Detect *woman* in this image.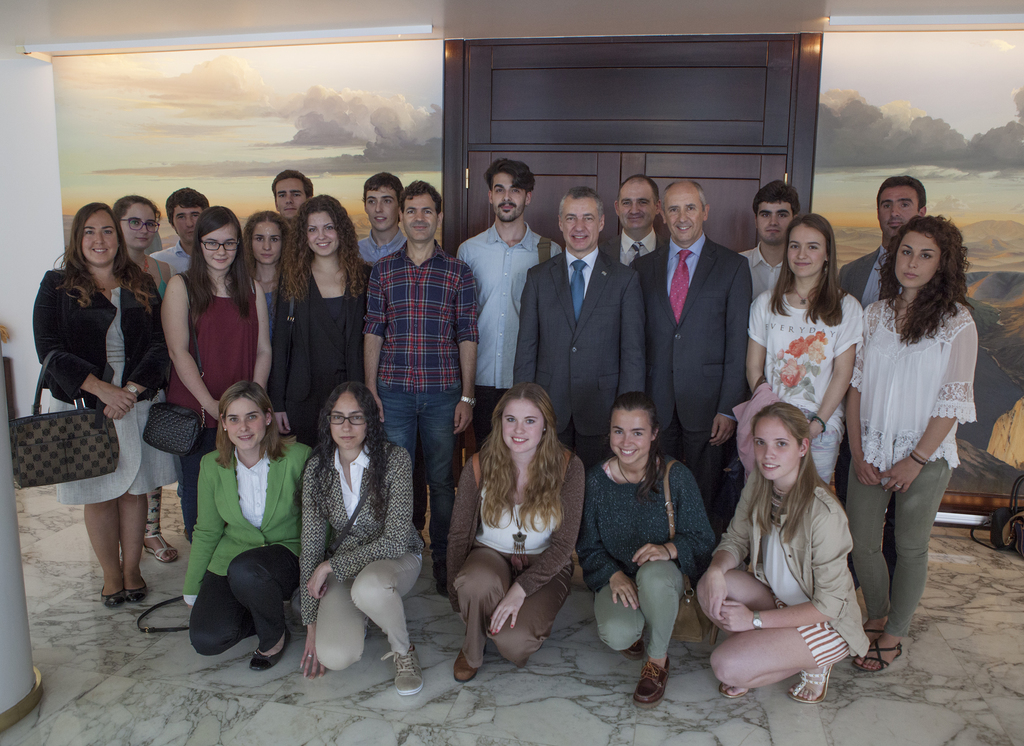
Detection: BBox(105, 190, 185, 565).
